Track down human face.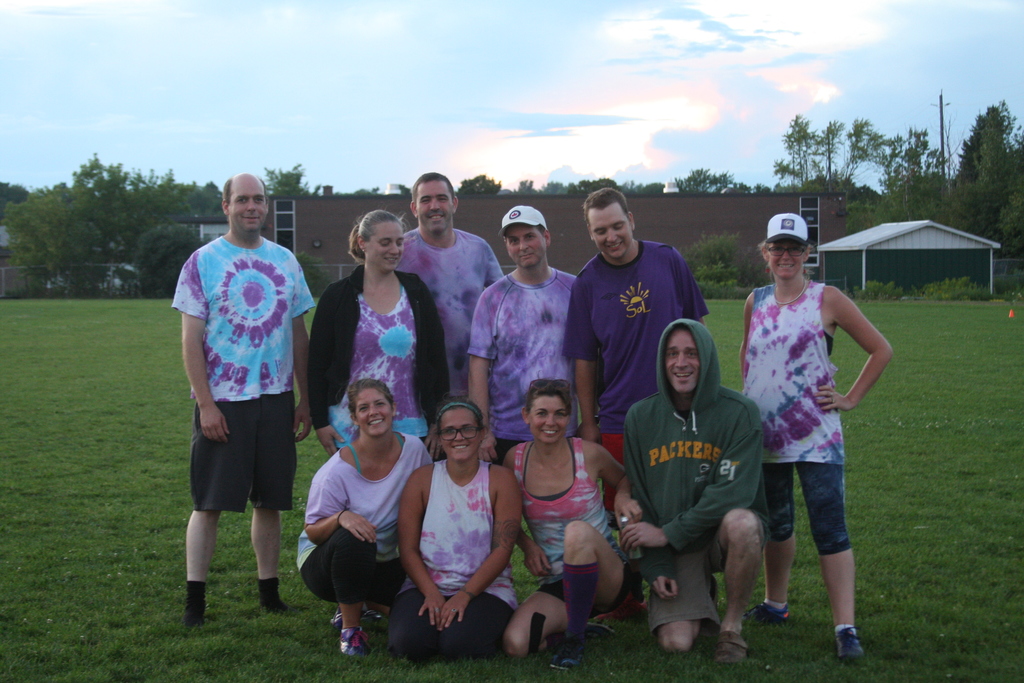
Tracked to l=228, t=173, r=269, b=238.
